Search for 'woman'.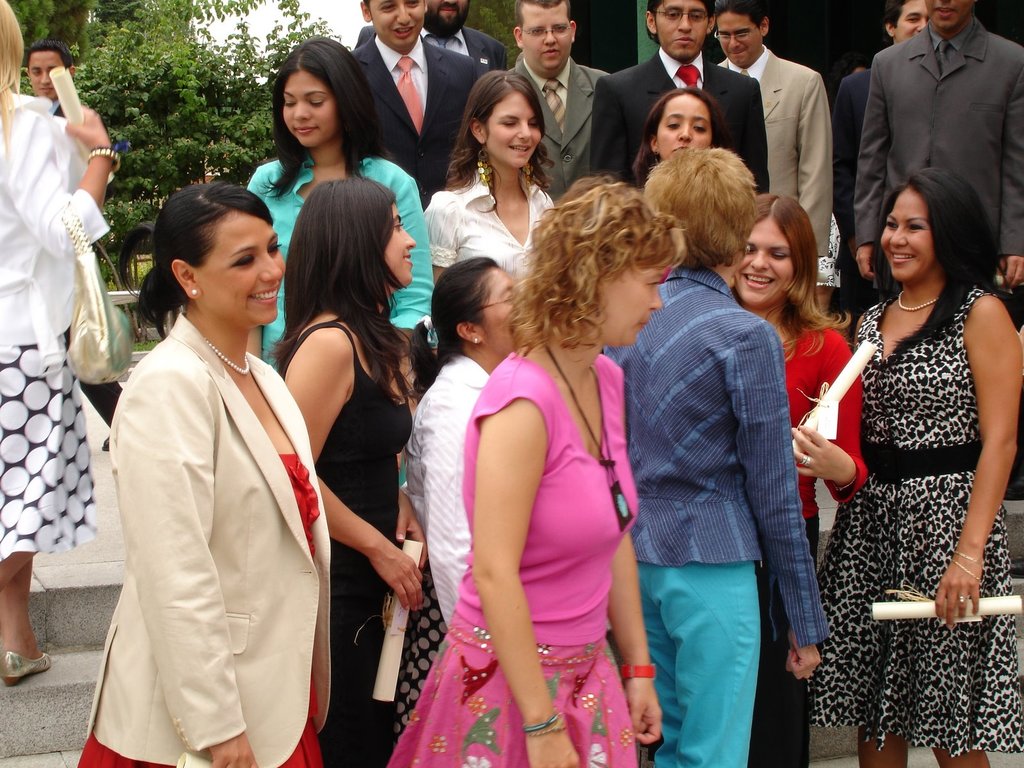
Found at box=[727, 196, 866, 767].
